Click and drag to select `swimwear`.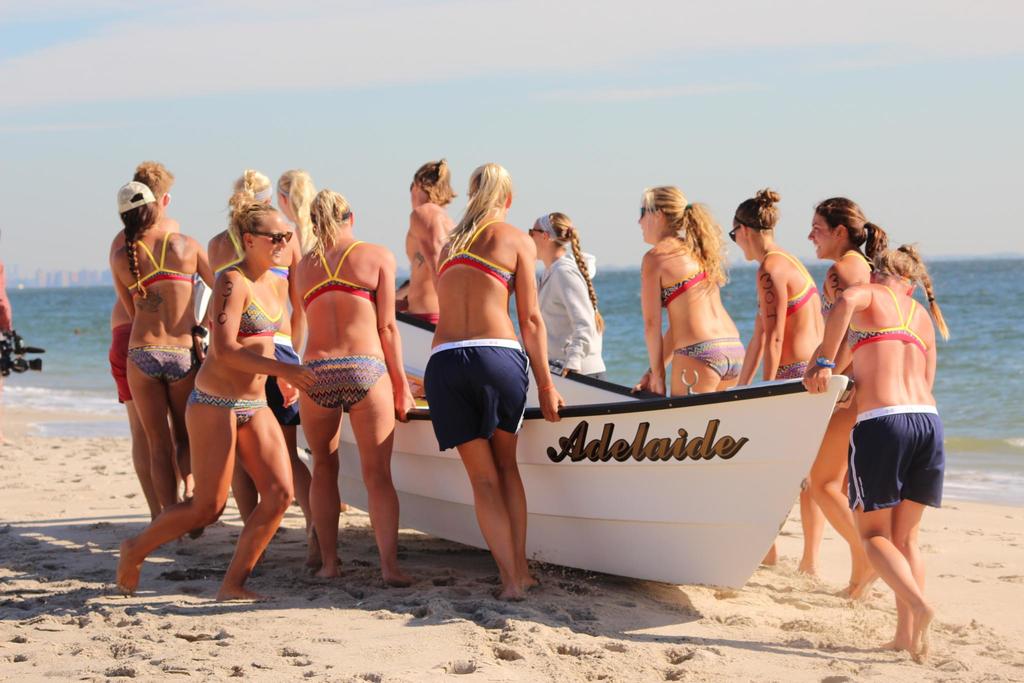
Selection: (129,245,196,297).
